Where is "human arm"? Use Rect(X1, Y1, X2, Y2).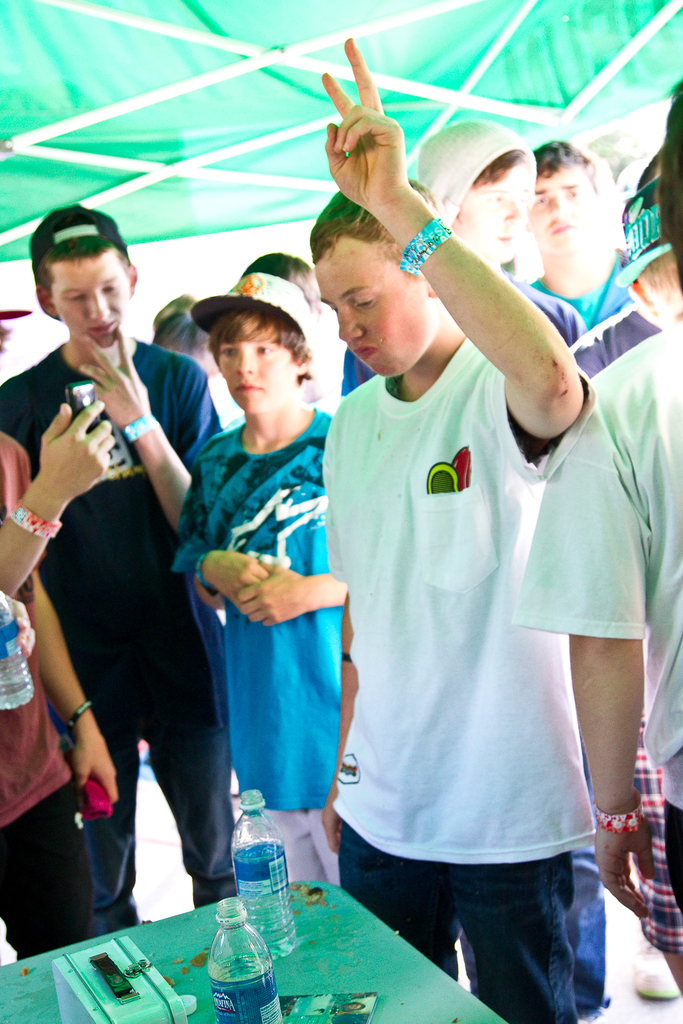
Rect(0, 392, 113, 590).
